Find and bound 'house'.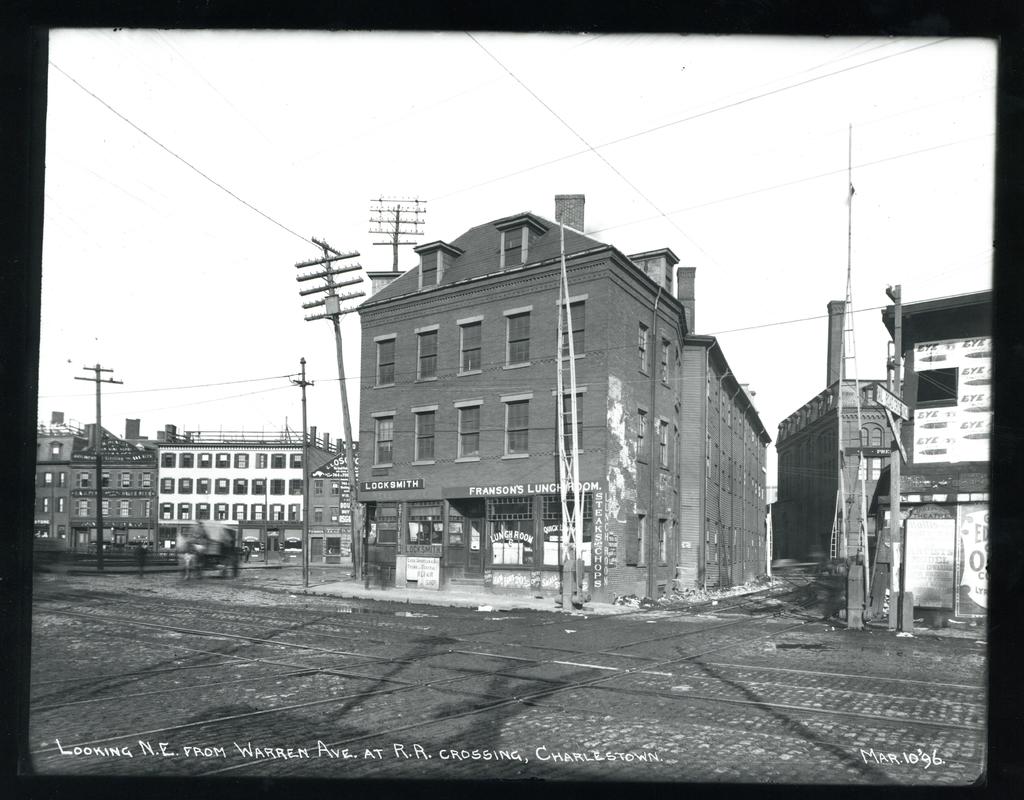
Bound: (x1=781, y1=388, x2=893, y2=580).
